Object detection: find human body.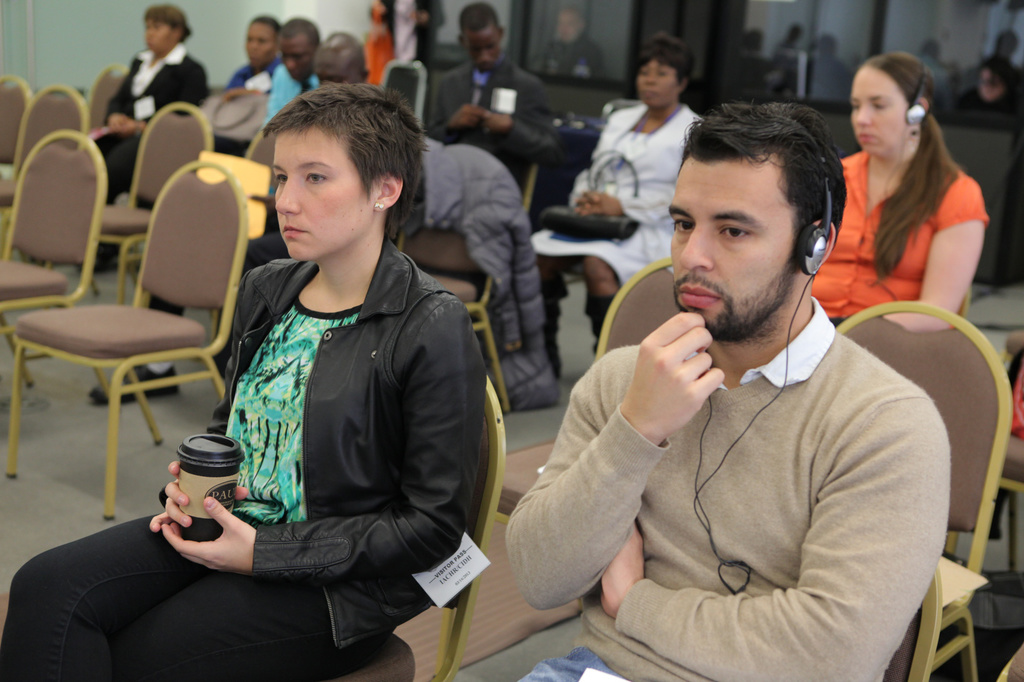
(421,53,551,180).
